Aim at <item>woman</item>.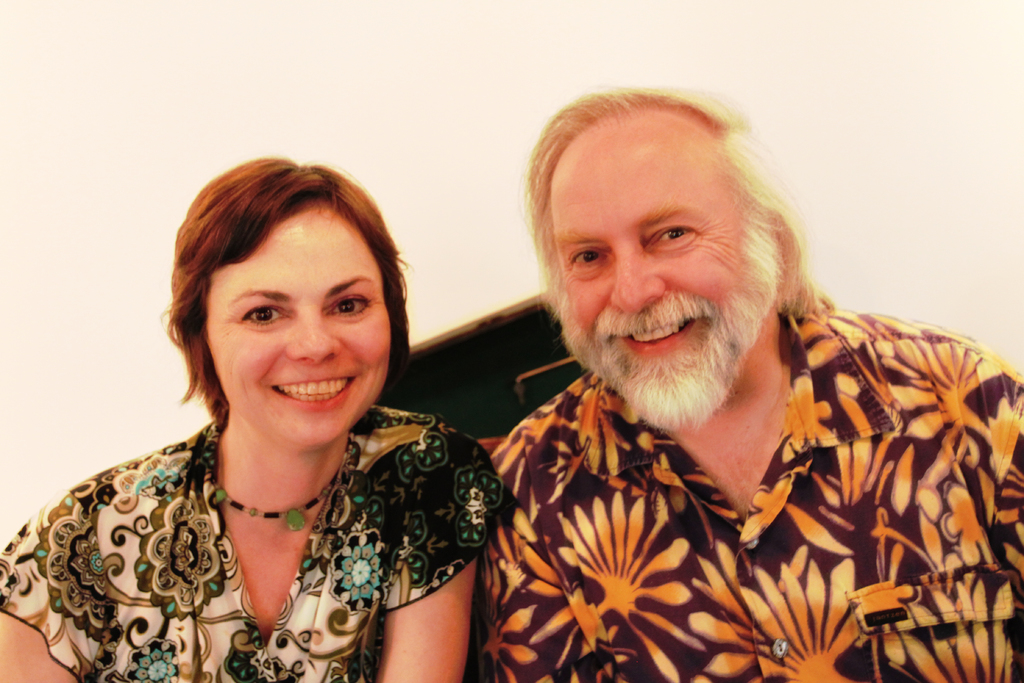
Aimed at <region>3, 138, 538, 675</region>.
